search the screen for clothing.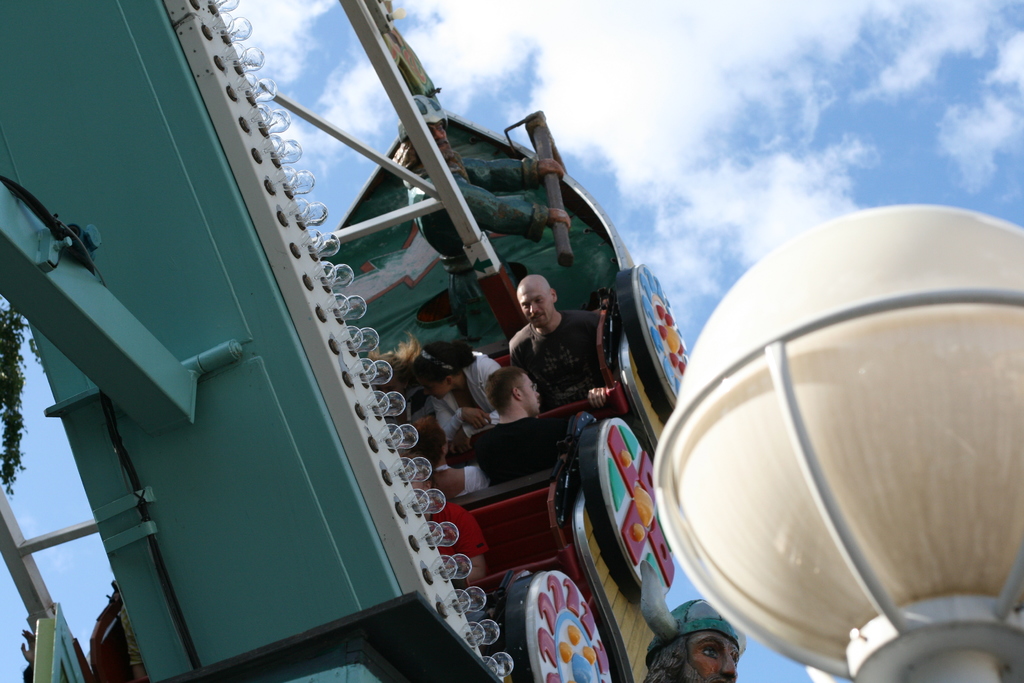
Found at detection(432, 498, 488, 589).
